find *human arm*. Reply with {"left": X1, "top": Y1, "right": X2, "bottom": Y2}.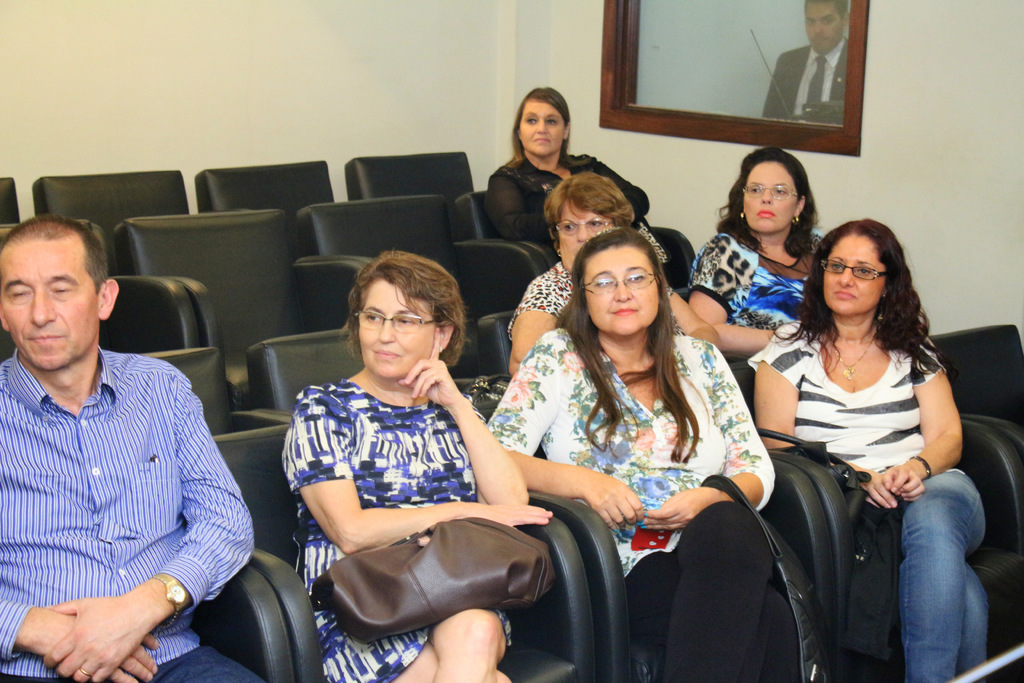
{"left": 680, "top": 240, "right": 781, "bottom": 353}.
